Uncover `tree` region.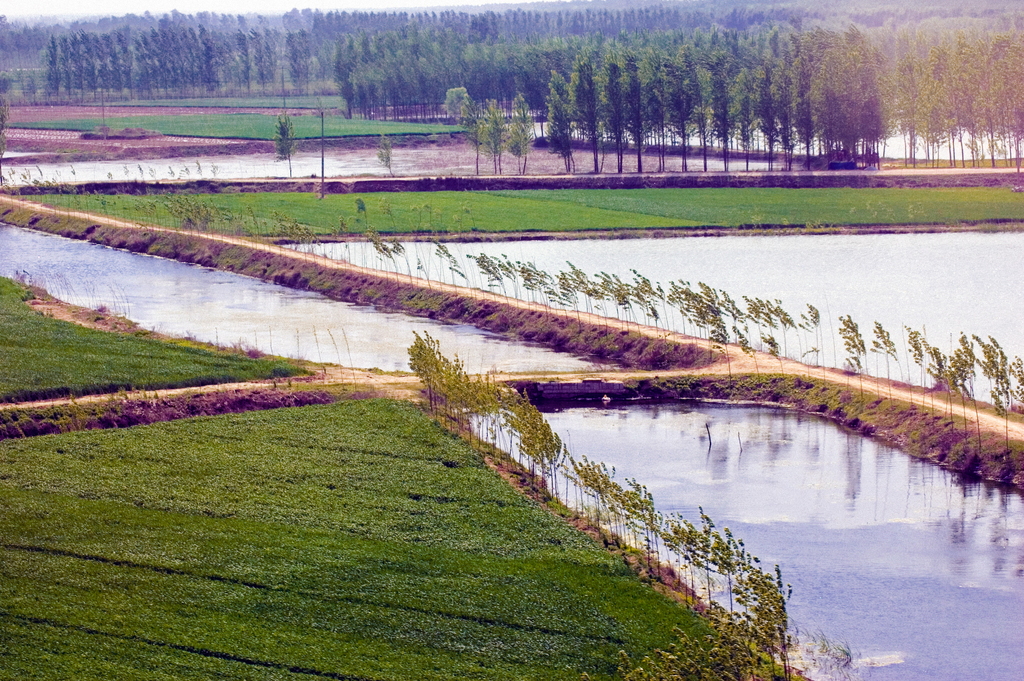
Uncovered: {"left": 728, "top": 26, "right": 774, "bottom": 172}.
